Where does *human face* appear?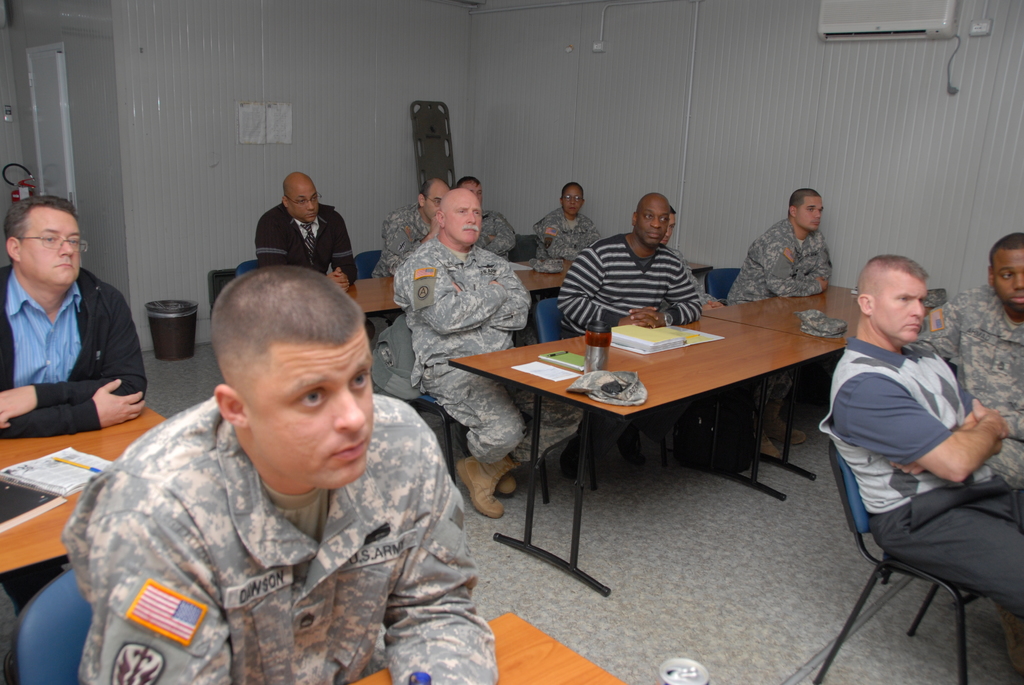
Appears at <region>248, 329, 374, 488</region>.
